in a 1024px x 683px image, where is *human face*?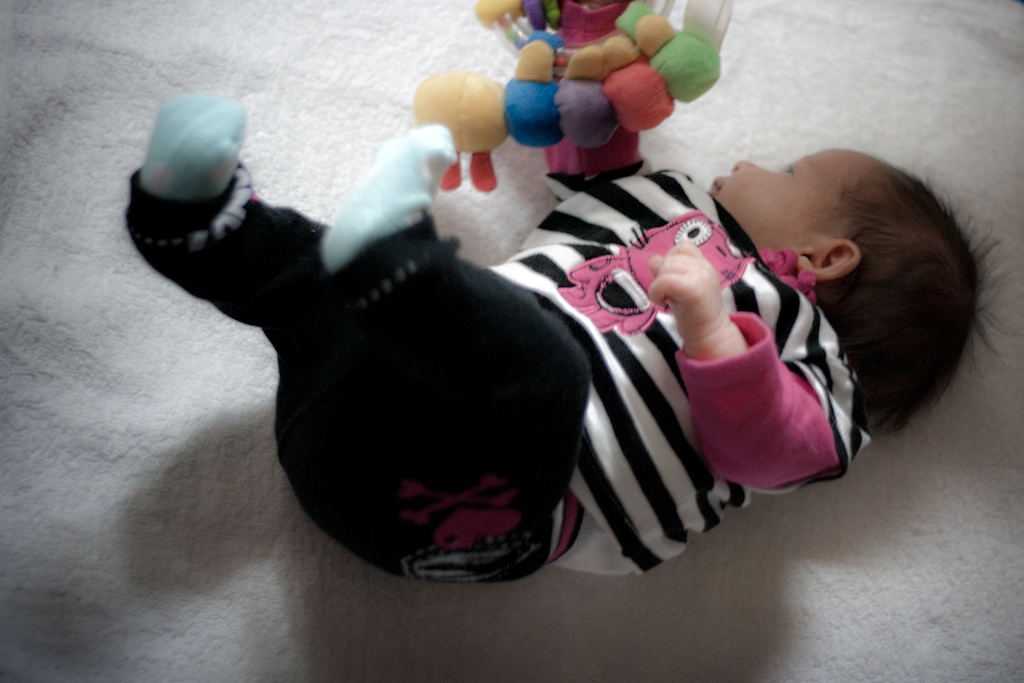
(707, 142, 842, 250).
